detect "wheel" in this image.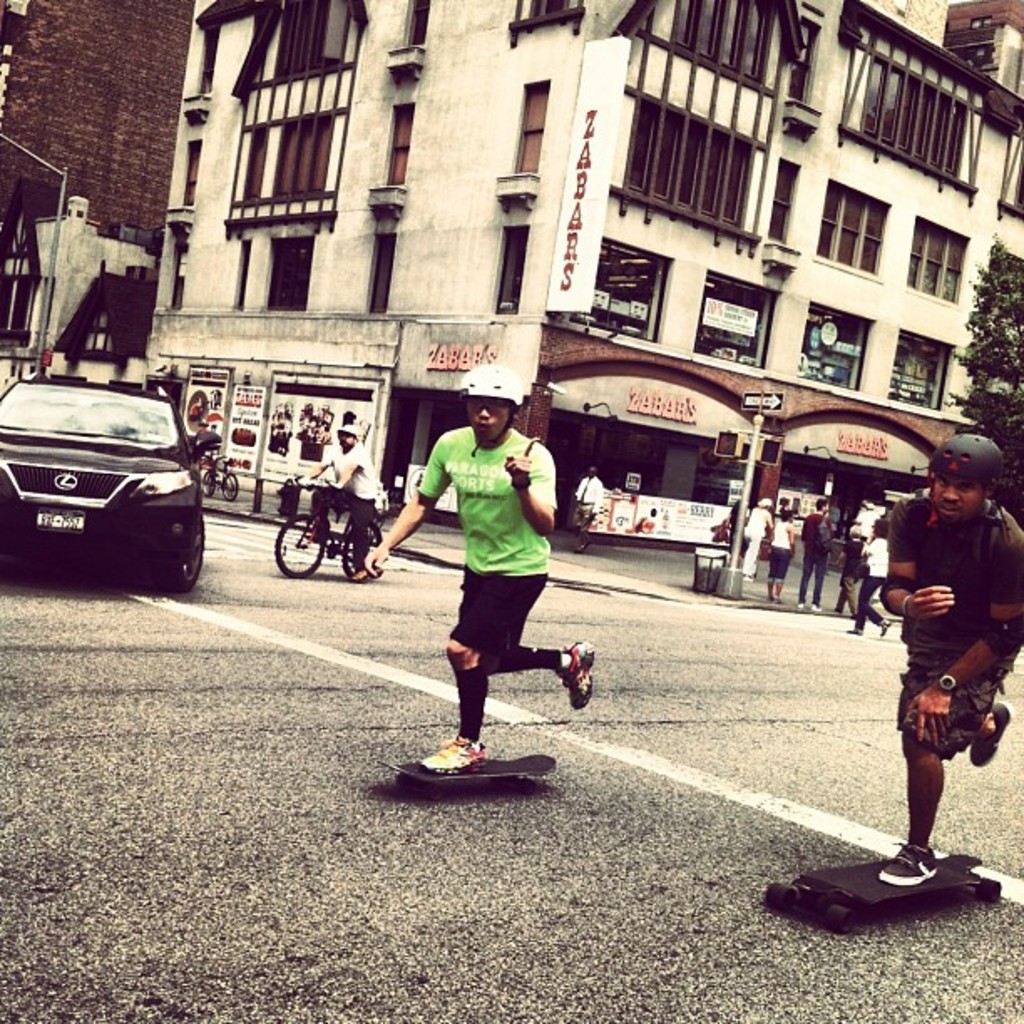
Detection: pyautogui.locateOnScreen(979, 882, 1001, 905).
